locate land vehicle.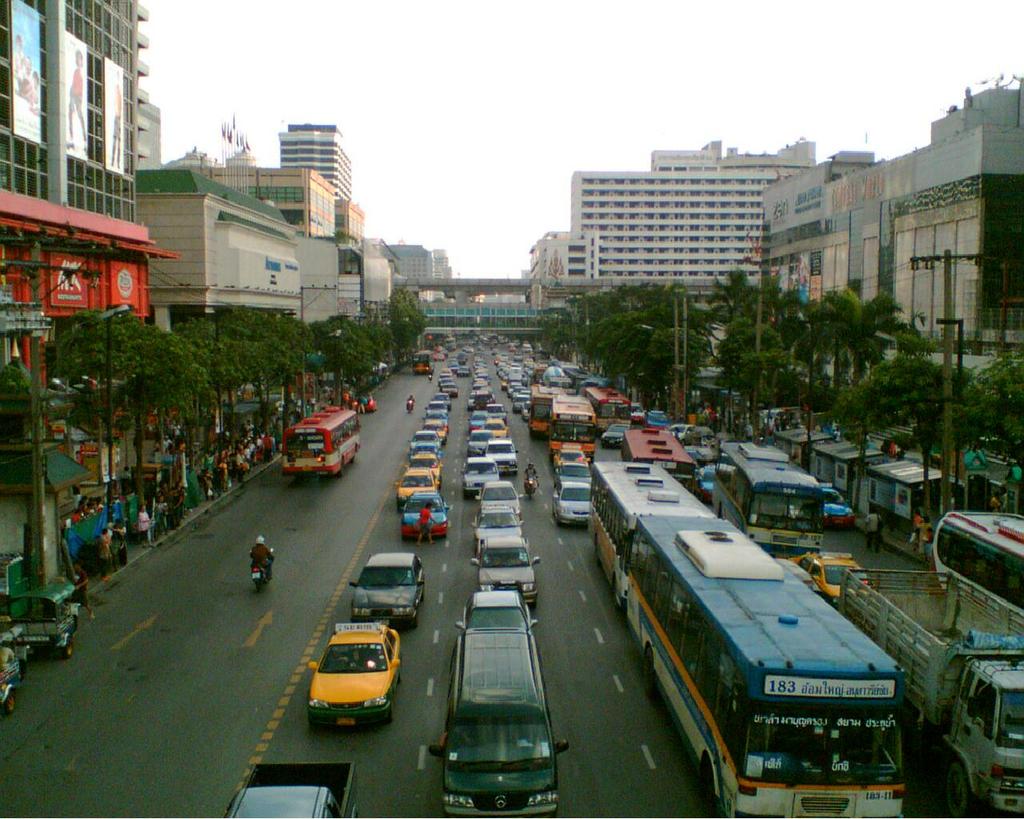
Bounding box: 526/473/538/490.
